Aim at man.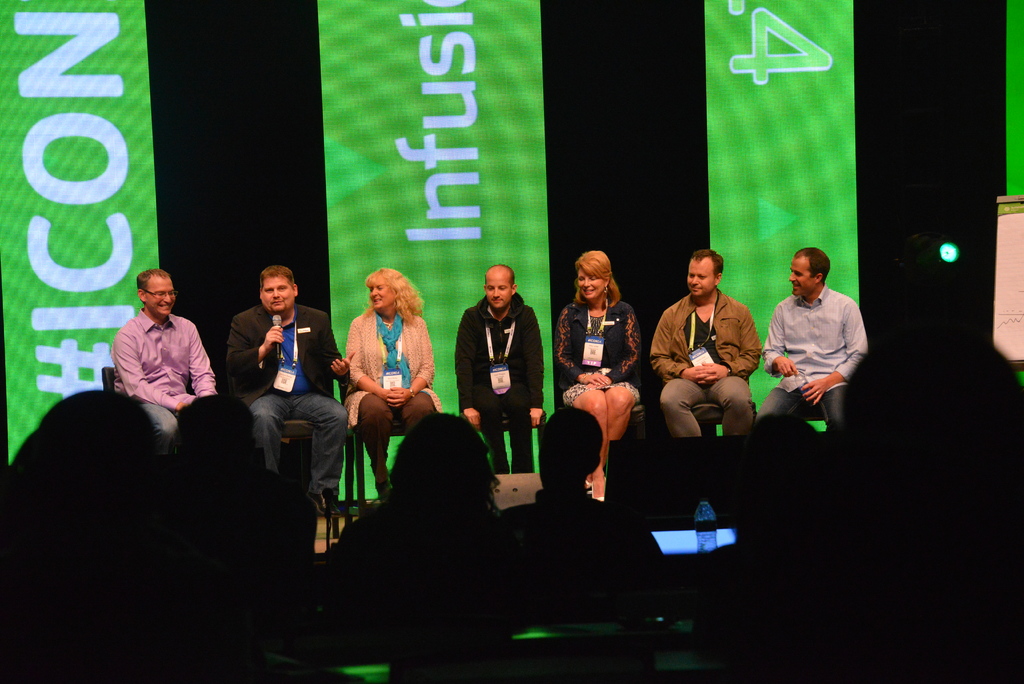
Aimed at [110, 268, 218, 468].
